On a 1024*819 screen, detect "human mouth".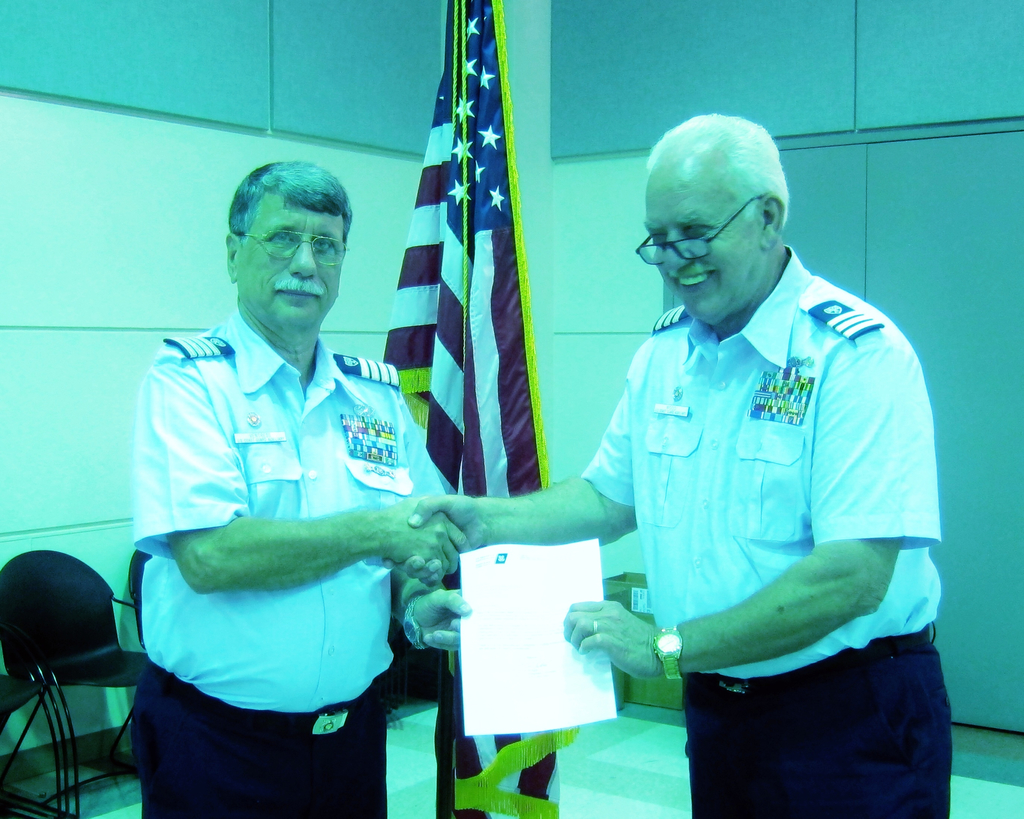
665:269:717:292.
